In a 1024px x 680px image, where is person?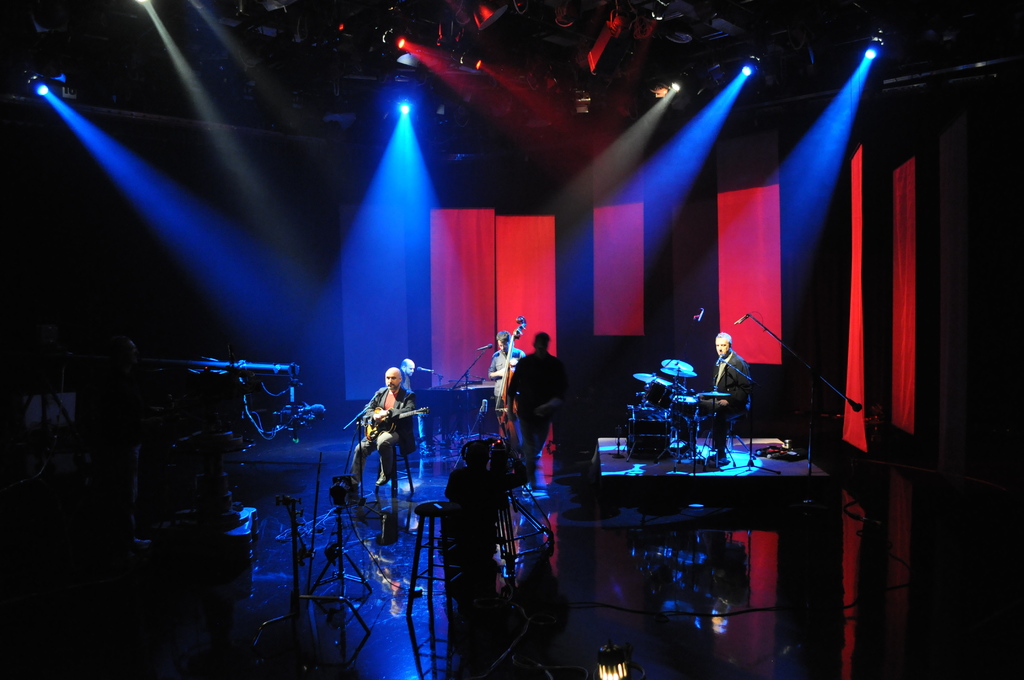
l=486, t=325, r=525, b=433.
